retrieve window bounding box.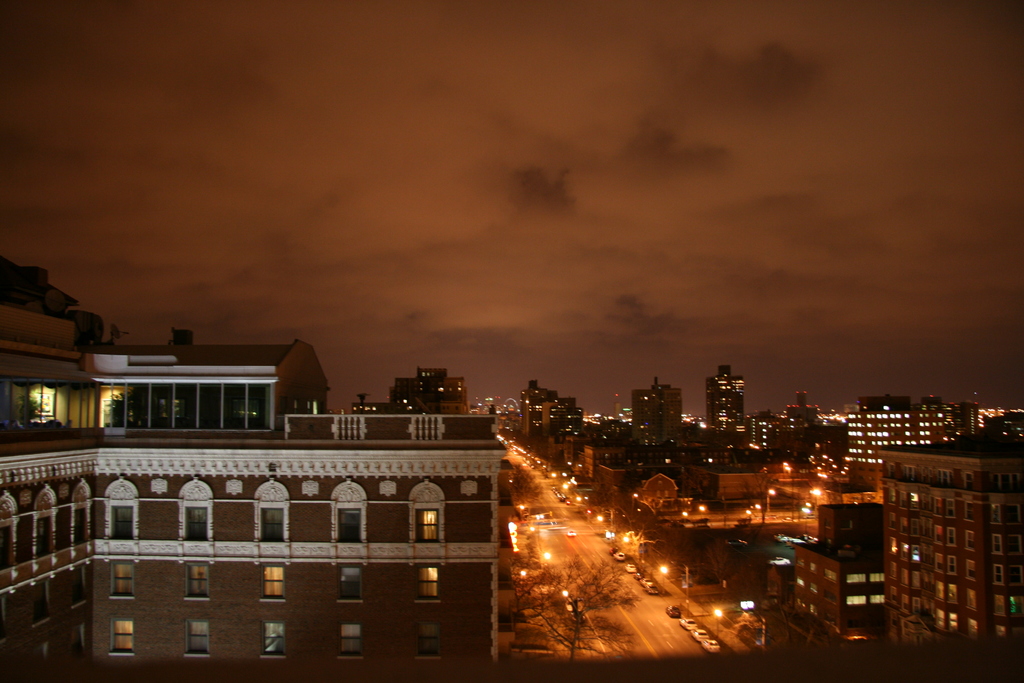
Bounding box: BBox(415, 510, 438, 545).
